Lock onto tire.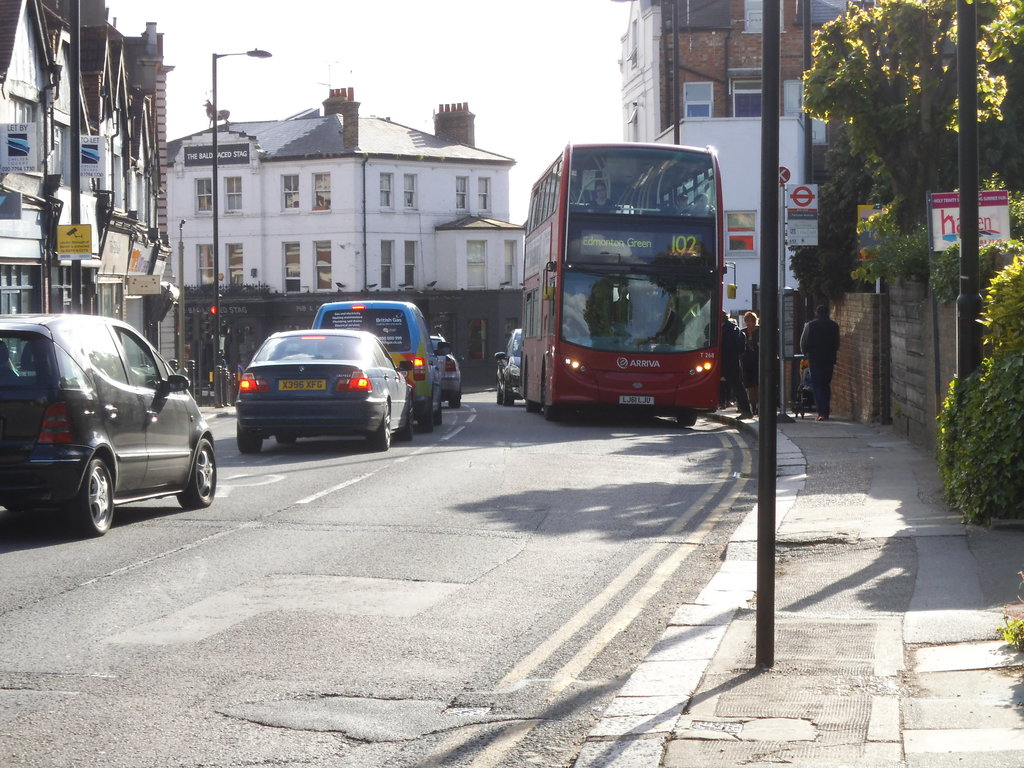
Locked: <region>676, 414, 695, 426</region>.
